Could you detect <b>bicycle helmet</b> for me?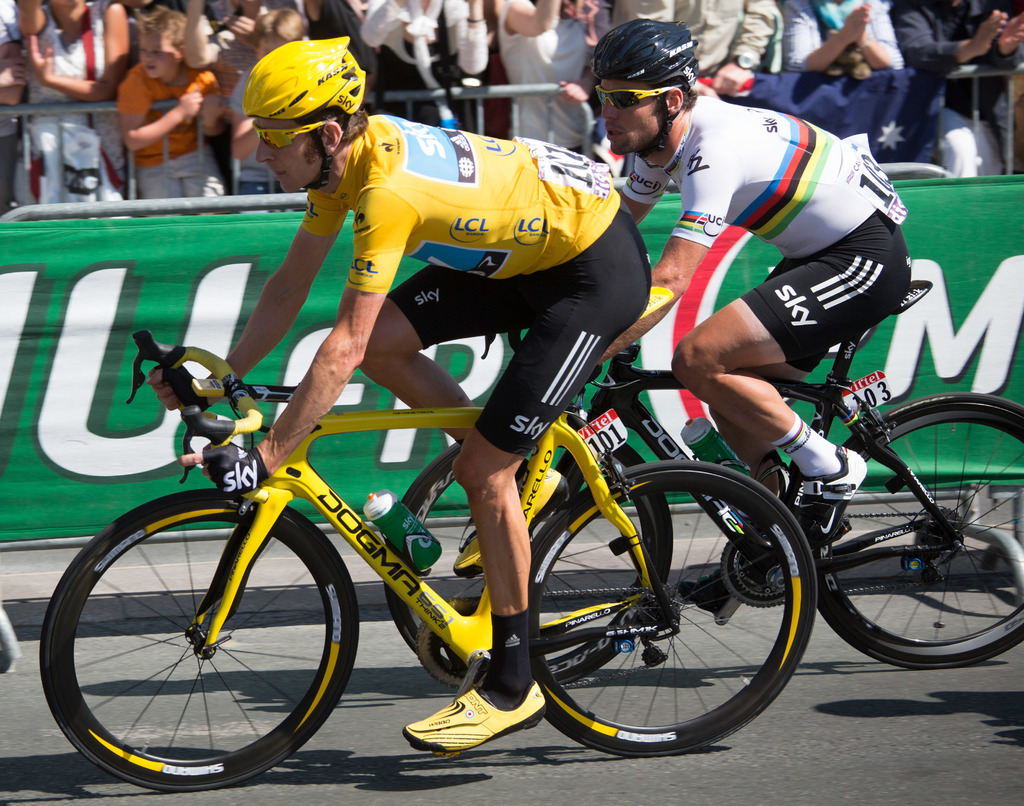
Detection result: l=244, t=38, r=374, b=191.
